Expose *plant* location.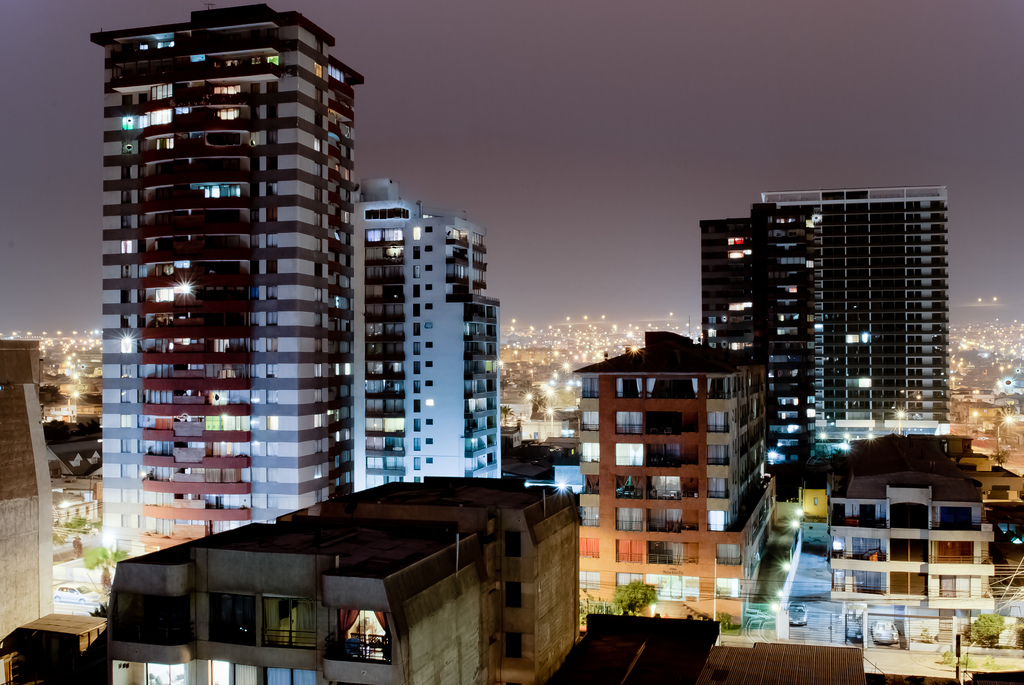
Exposed at pyautogui.locateOnScreen(614, 572, 664, 611).
